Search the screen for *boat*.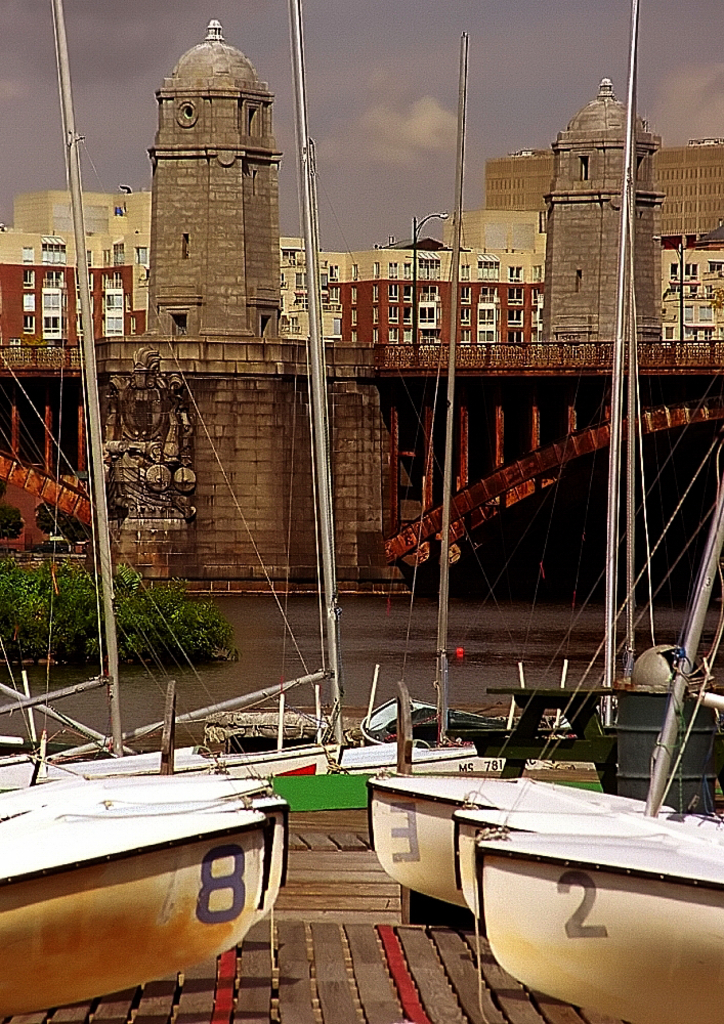
Found at [471,479,723,1023].
